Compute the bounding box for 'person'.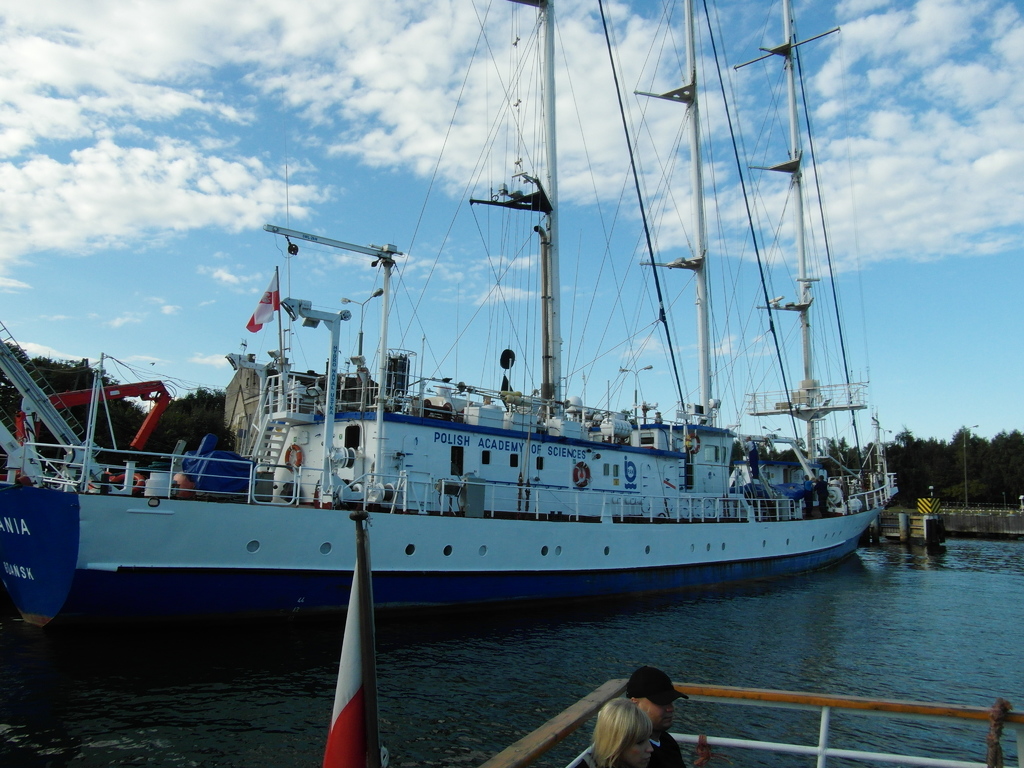
613, 674, 693, 759.
